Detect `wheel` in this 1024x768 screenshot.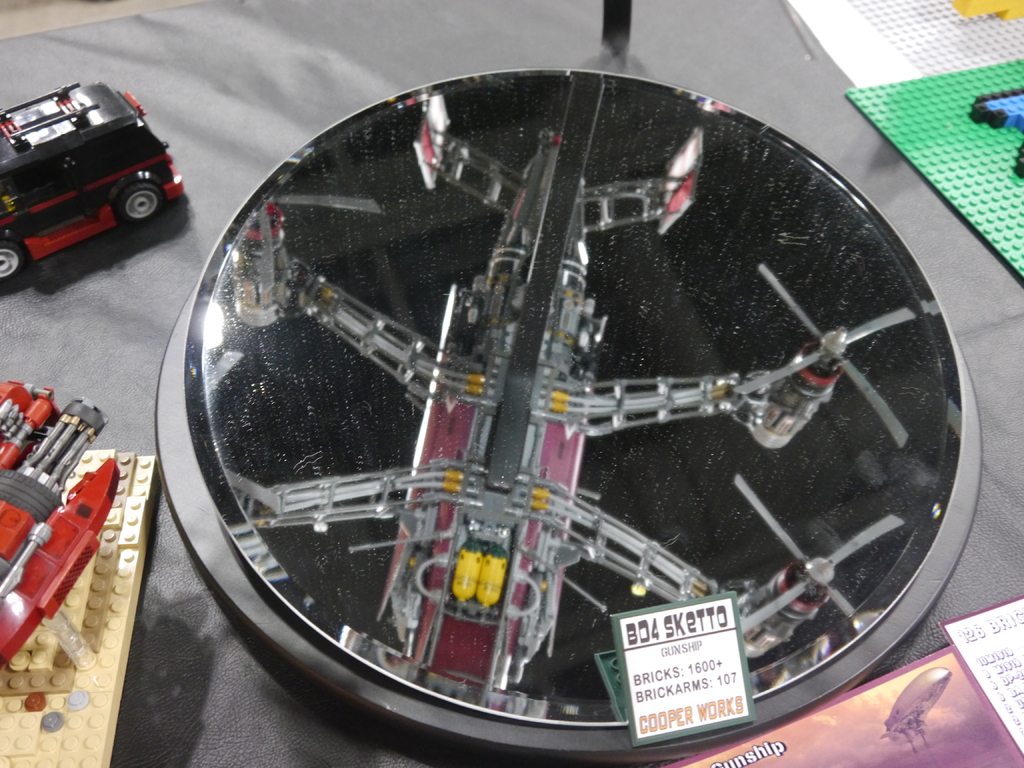
Detection: {"x1": 116, "y1": 179, "x2": 164, "y2": 220}.
